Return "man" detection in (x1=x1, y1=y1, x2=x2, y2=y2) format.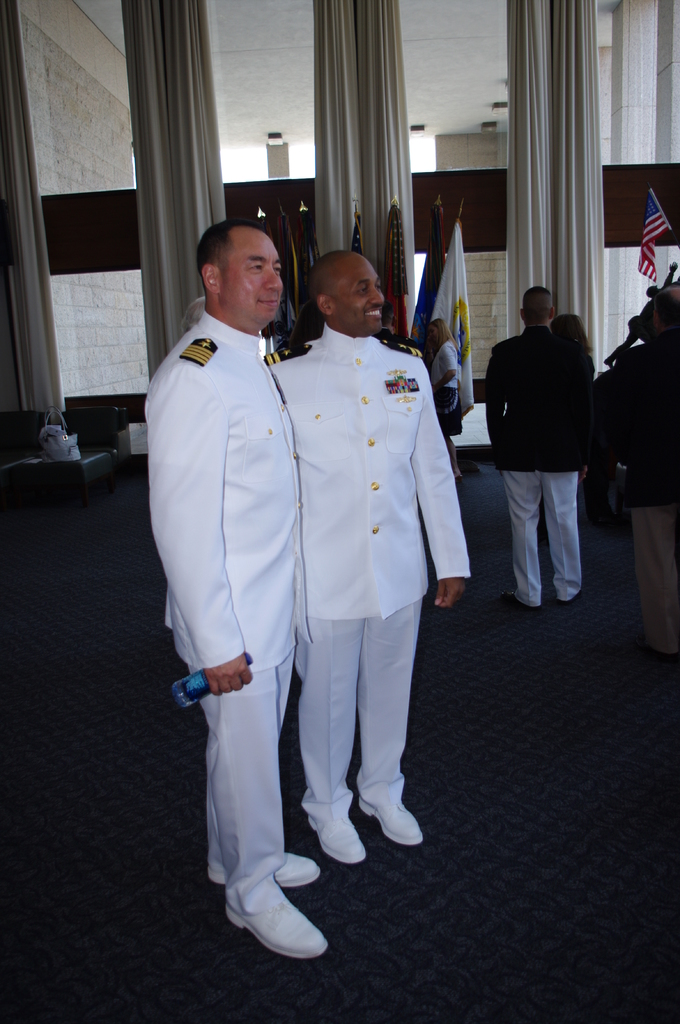
(x1=263, y1=248, x2=470, y2=867).
